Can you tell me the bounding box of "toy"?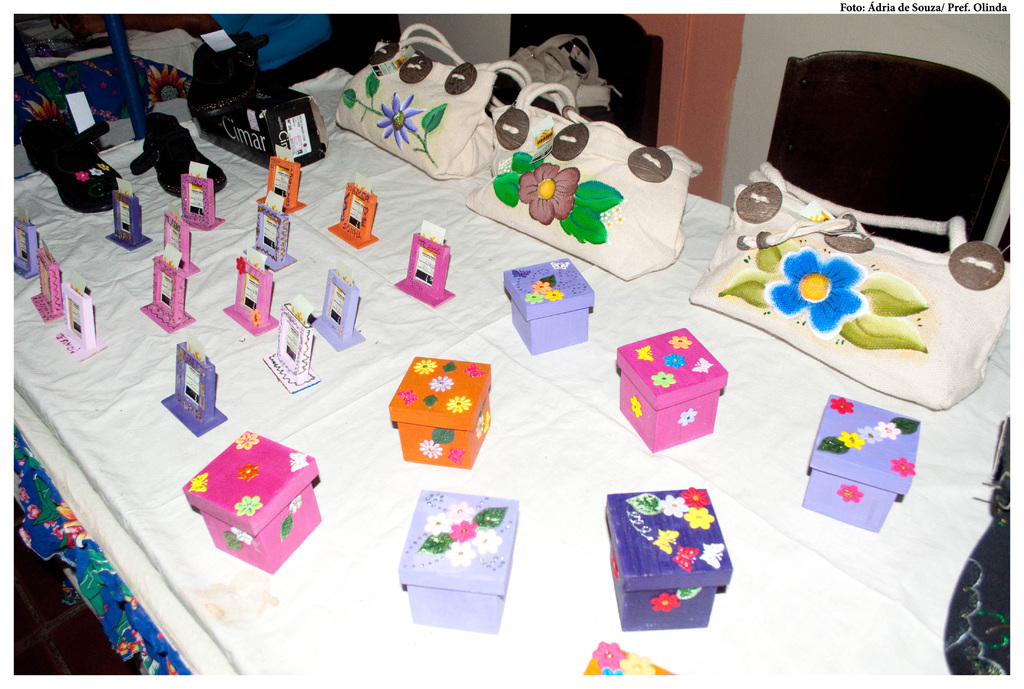
rect(497, 255, 596, 360).
